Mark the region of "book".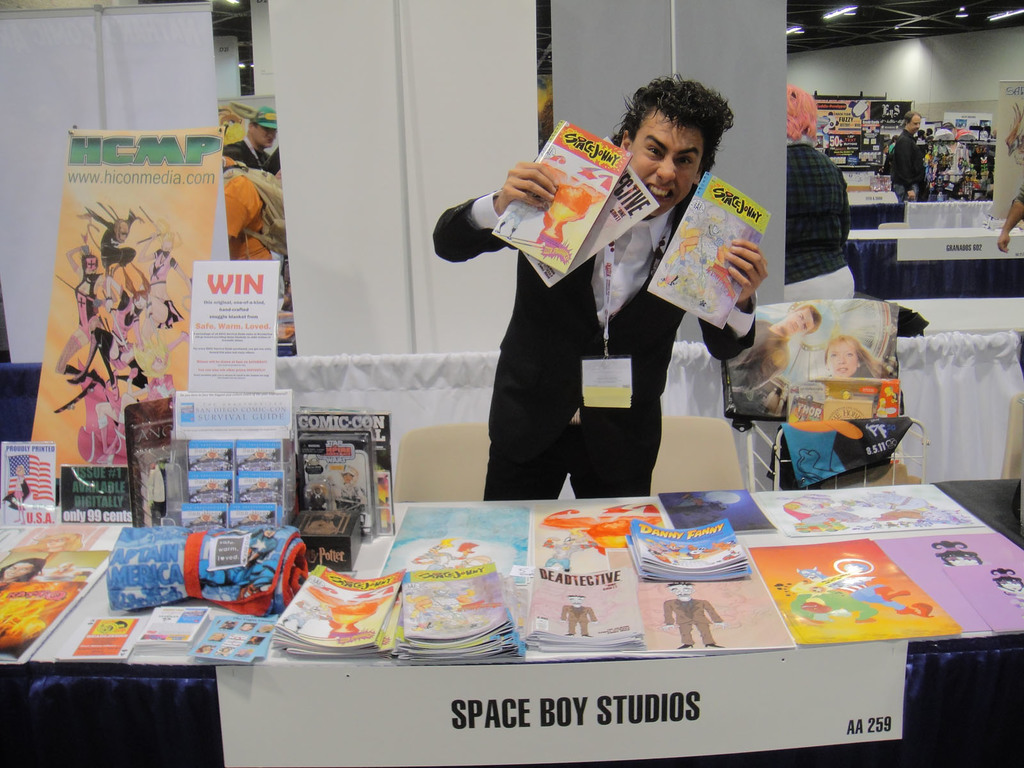
Region: rect(652, 480, 779, 534).
